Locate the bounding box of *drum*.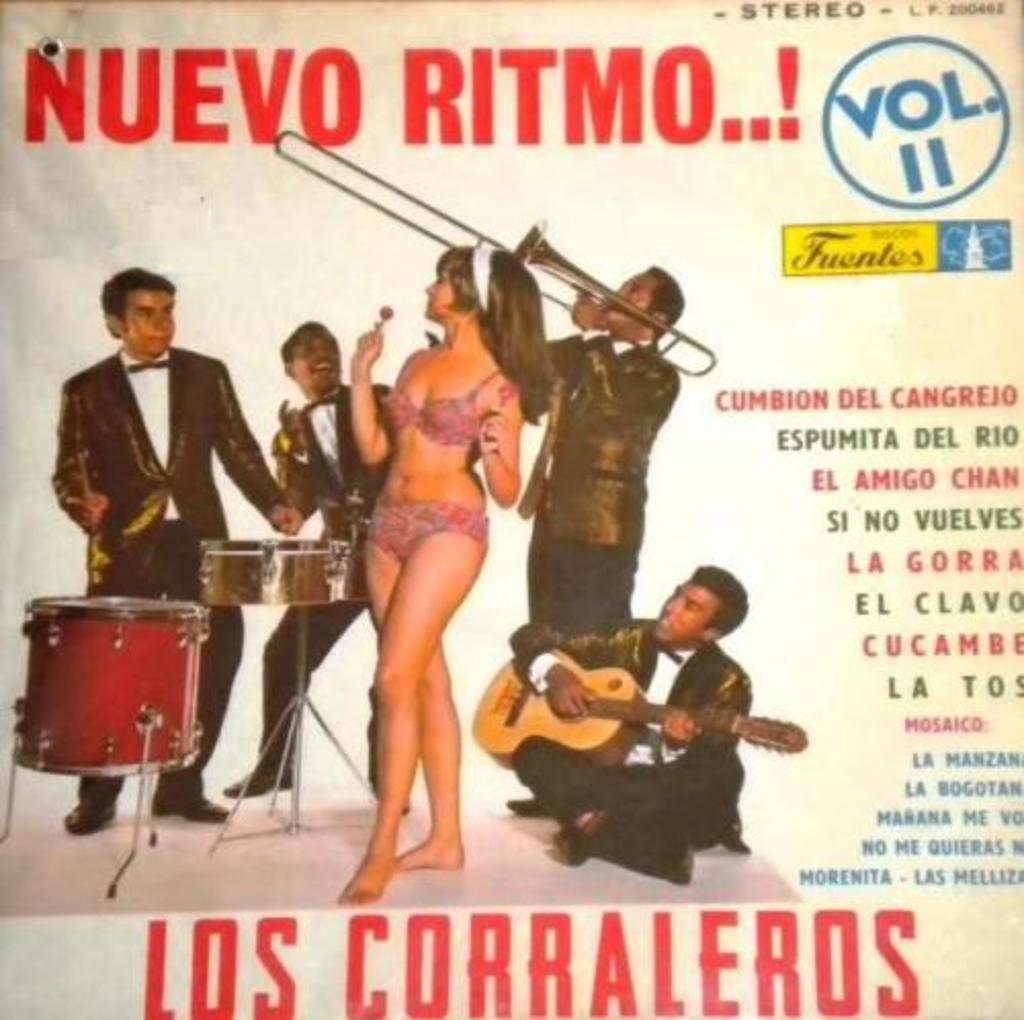
Bounding box: pyautogui.locateOnScreen(199, 539, 369, 606).
